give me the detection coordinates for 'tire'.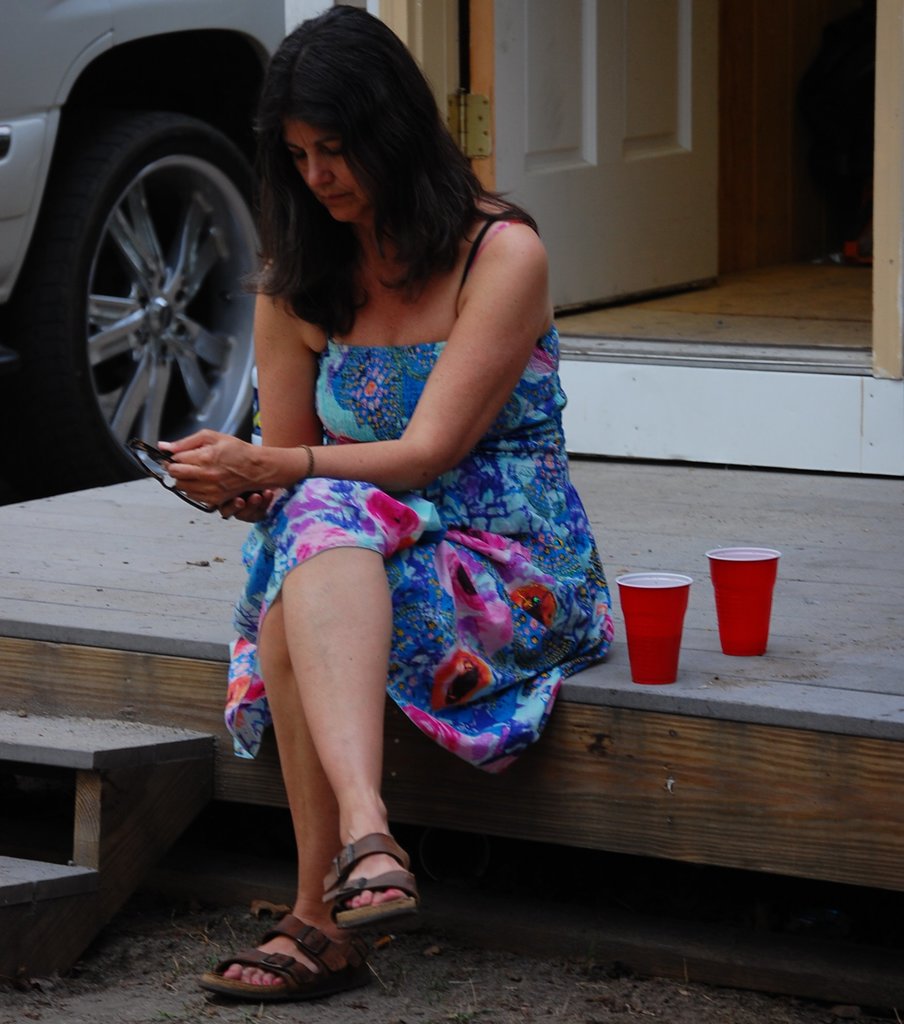
{"x1": 36, "y1": 65, "x2": 275, "y2": 486}.
